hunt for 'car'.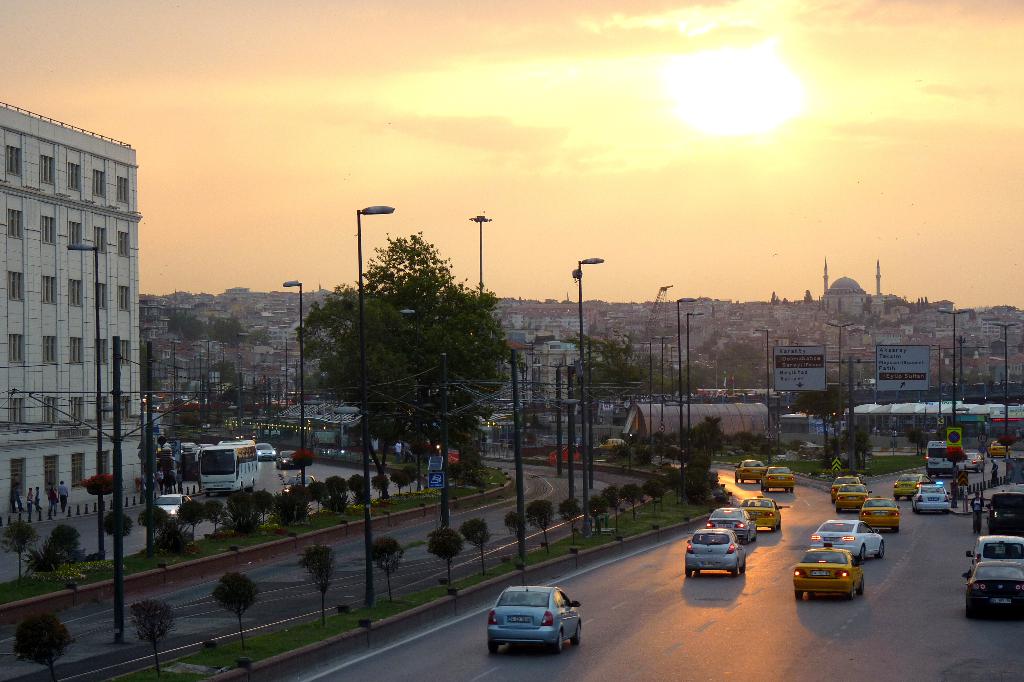
Hunted down at [left=915, top=480, right=955, bottom=516].
